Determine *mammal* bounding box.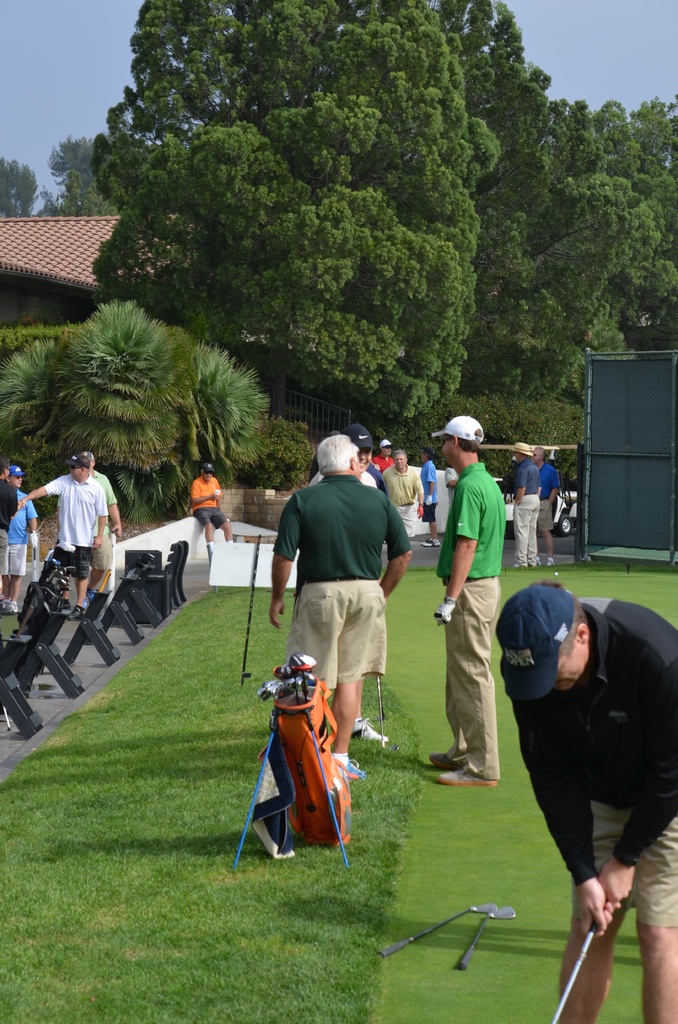
Determined: Rect(312, 428, 378, 489).
